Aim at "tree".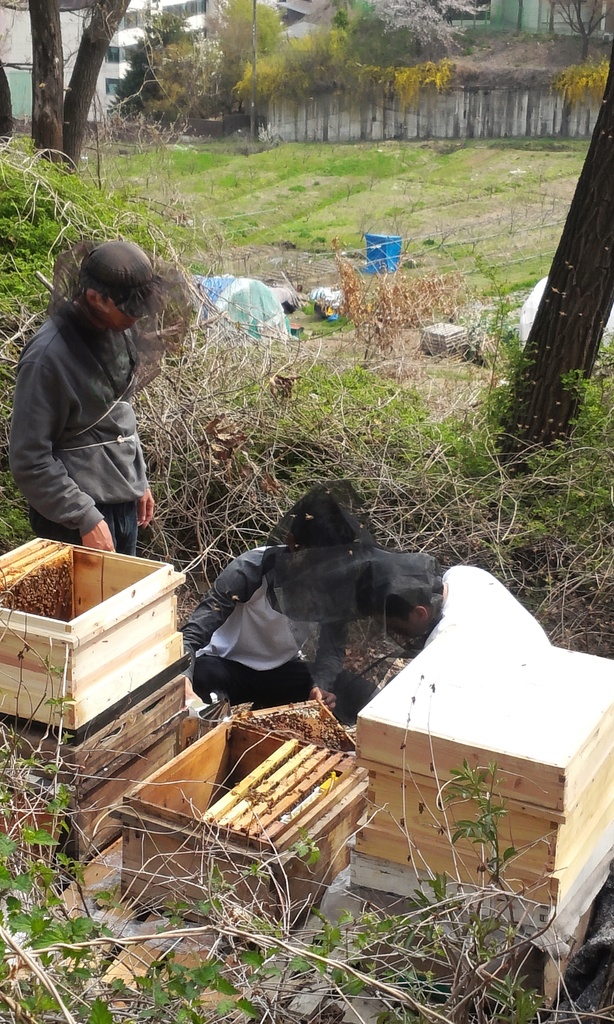
Aimed at [24,0,138,186].
